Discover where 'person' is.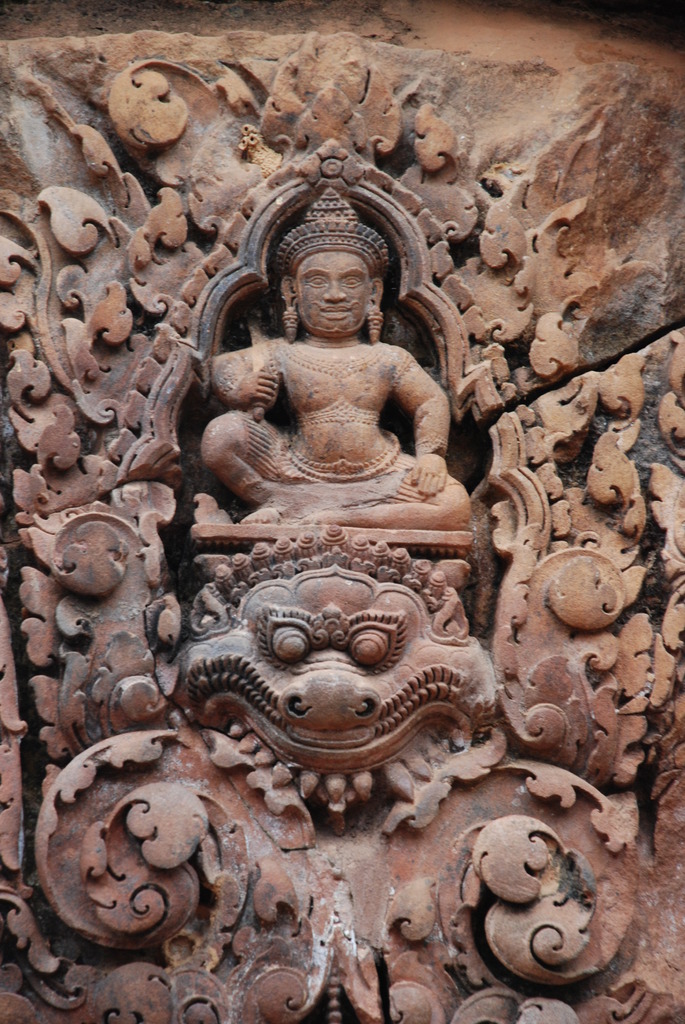
Discovered at Rect(179, 179, 468, 557).
